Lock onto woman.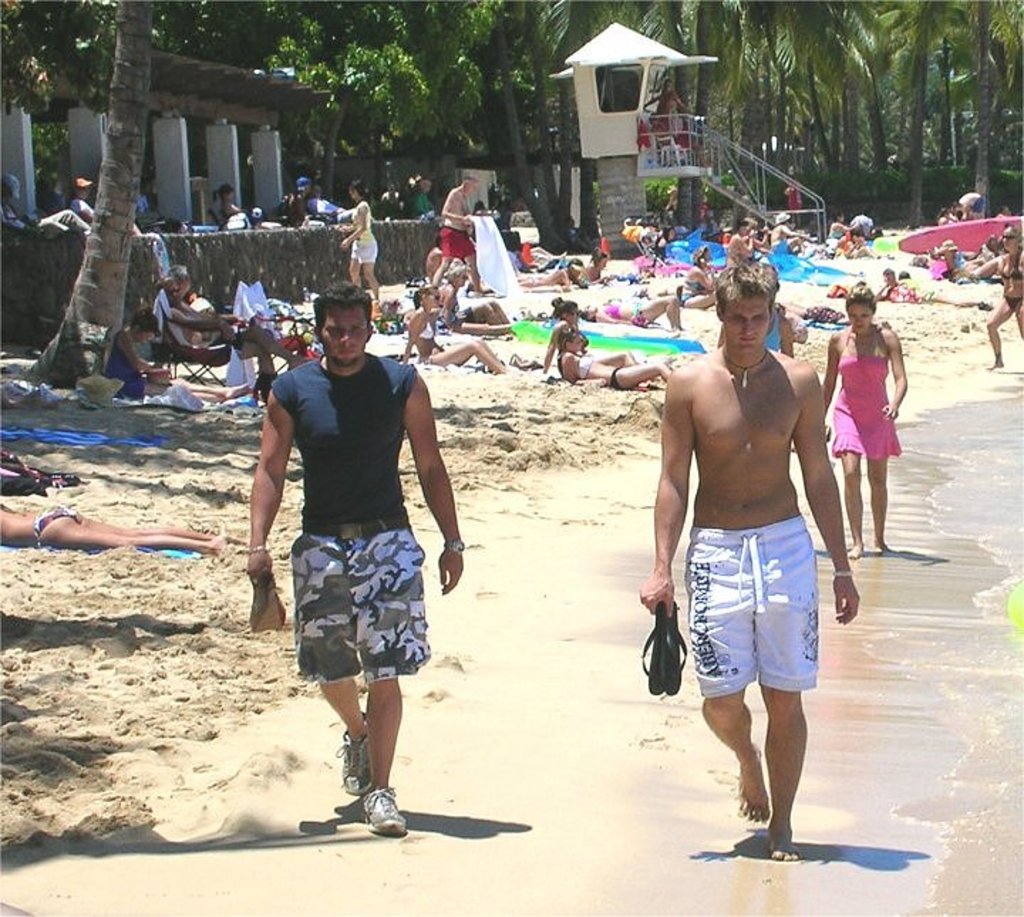
Locked: bbox(539, 291, 641, 377).
